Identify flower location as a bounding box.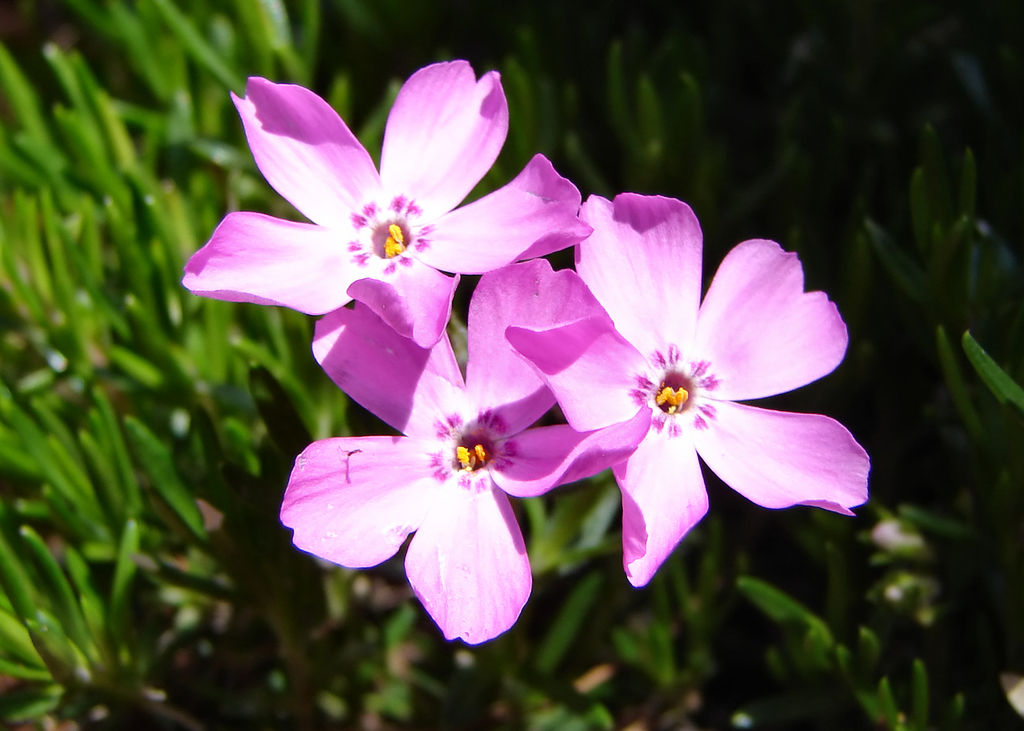
{"left": 279, "top": 258, "right": 655, "bottom": 644}.
